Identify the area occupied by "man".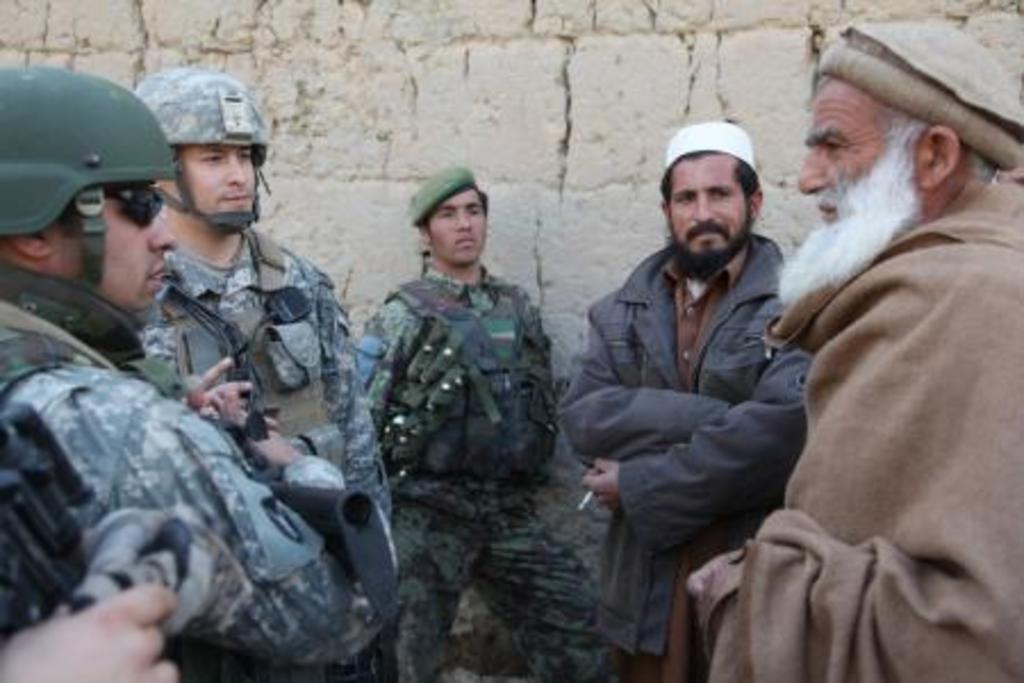
Area: {"x1": 127, "y1": 61, "x2": 394, "y2": 681}.
